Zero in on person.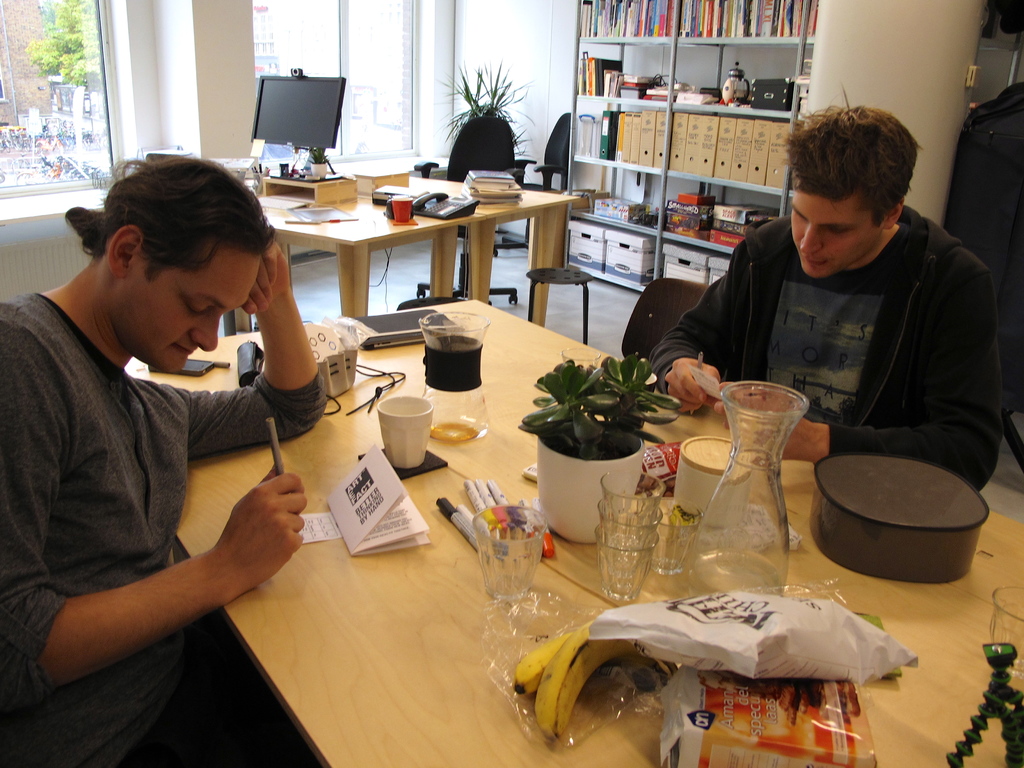
Zeroed in: 0 150 328 763.
